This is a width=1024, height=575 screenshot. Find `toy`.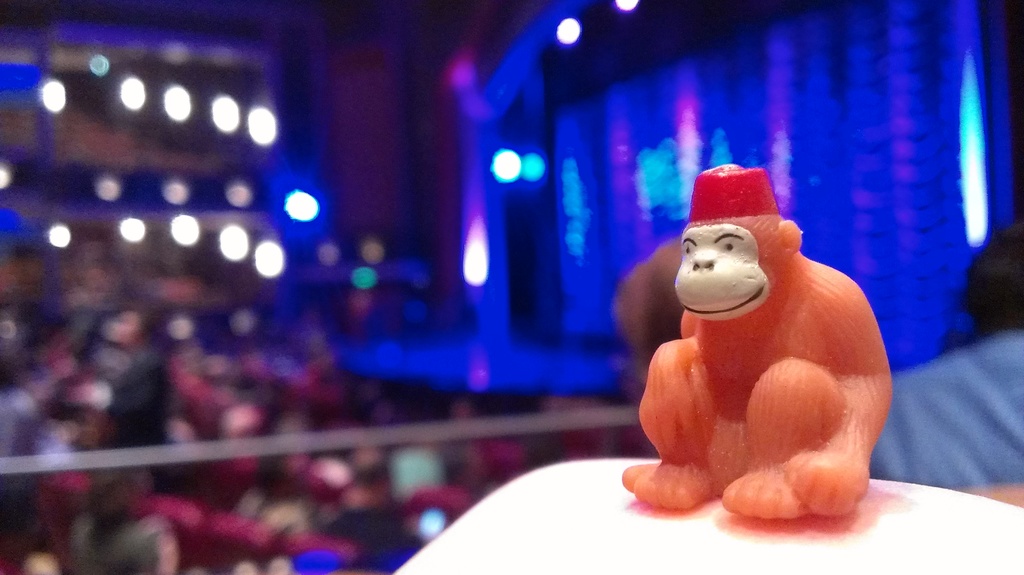
Bounding box: box=[637, 198, 876, 535].
